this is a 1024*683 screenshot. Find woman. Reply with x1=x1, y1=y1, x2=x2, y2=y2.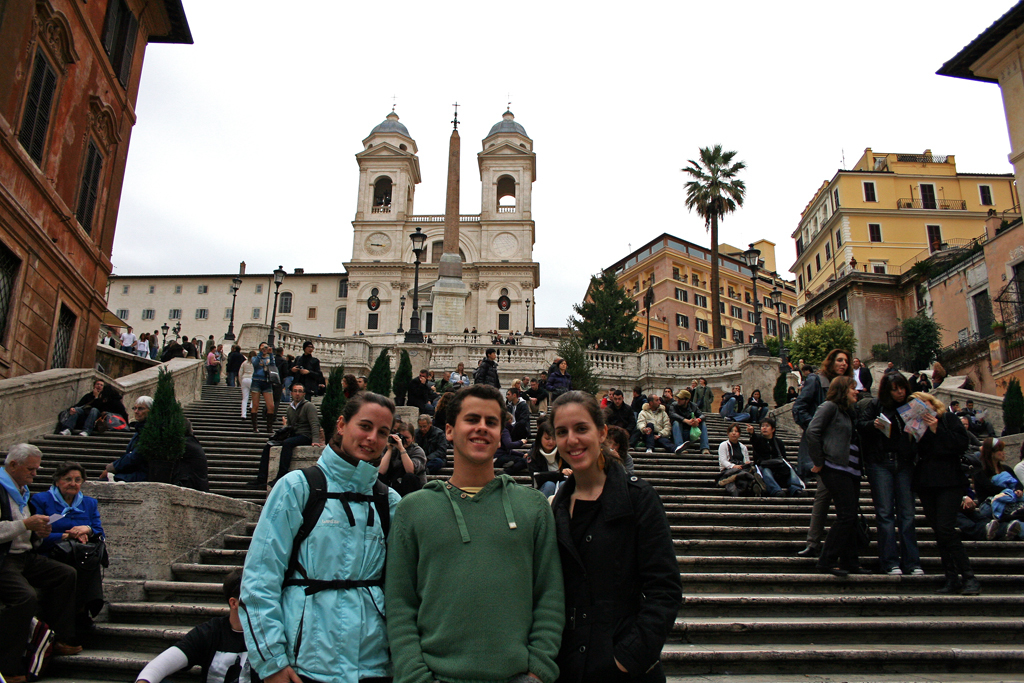
x1=887, y1=361, x2=901, y2=376.
